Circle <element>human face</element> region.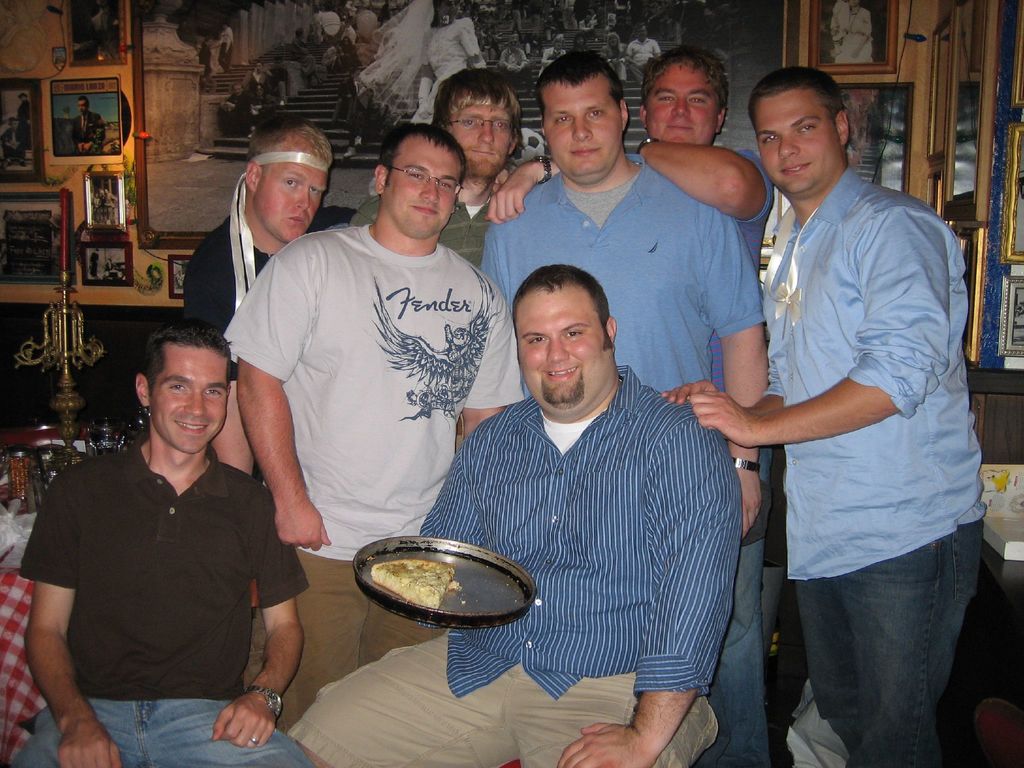
Region: bbox=[145, 335, 228, 455].
